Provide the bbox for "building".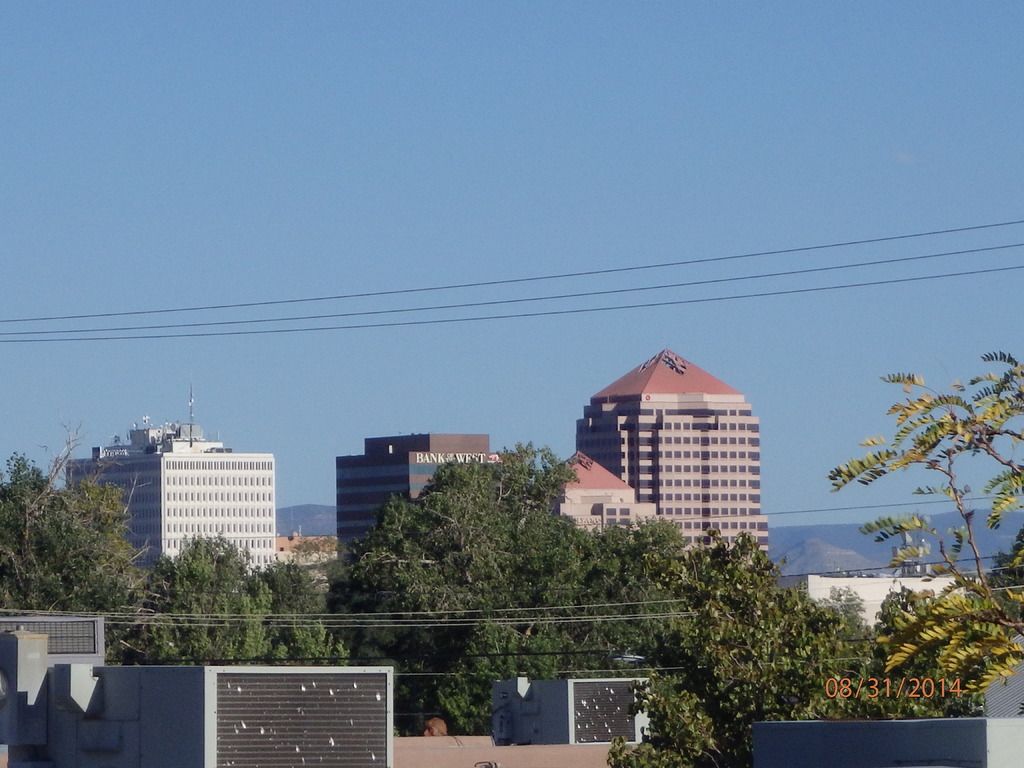
{"x1": 60, "y1": 383, "x2": 282, "y2": 575}.
